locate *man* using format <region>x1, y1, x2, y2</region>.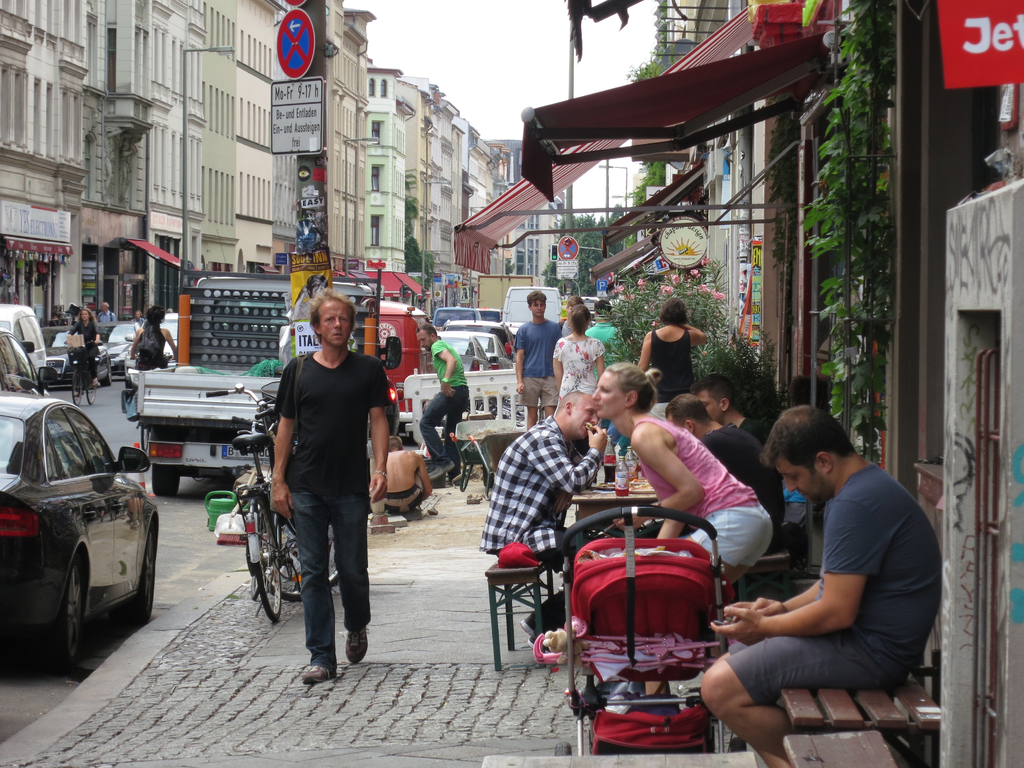
<region>513, 292, 564, 428</region>.
